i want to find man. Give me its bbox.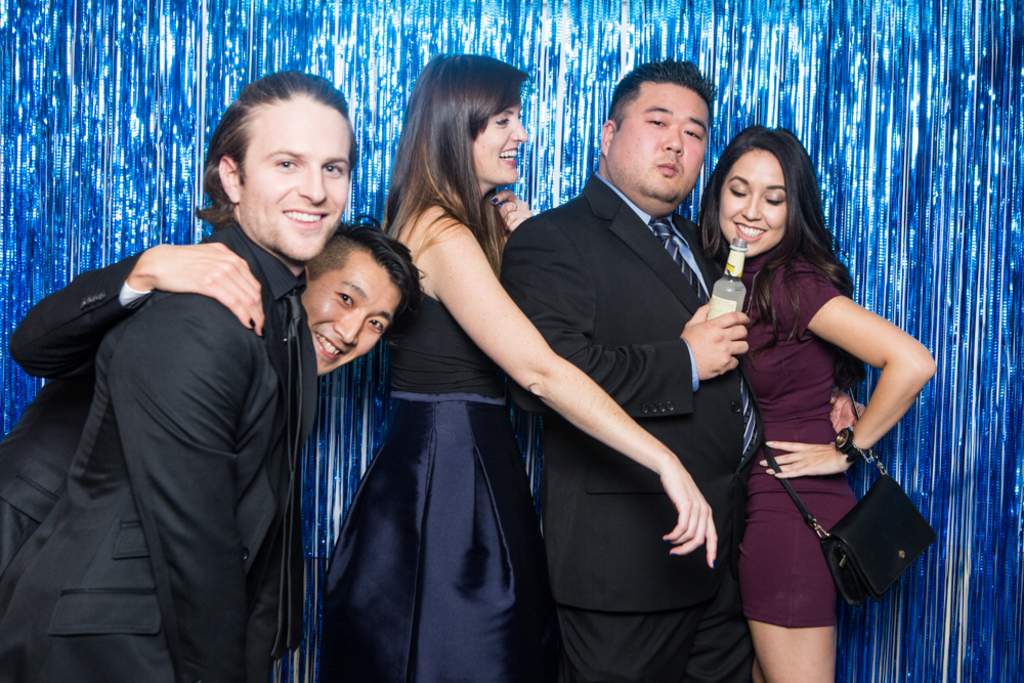
BBox(495, 54, 752, 682).
